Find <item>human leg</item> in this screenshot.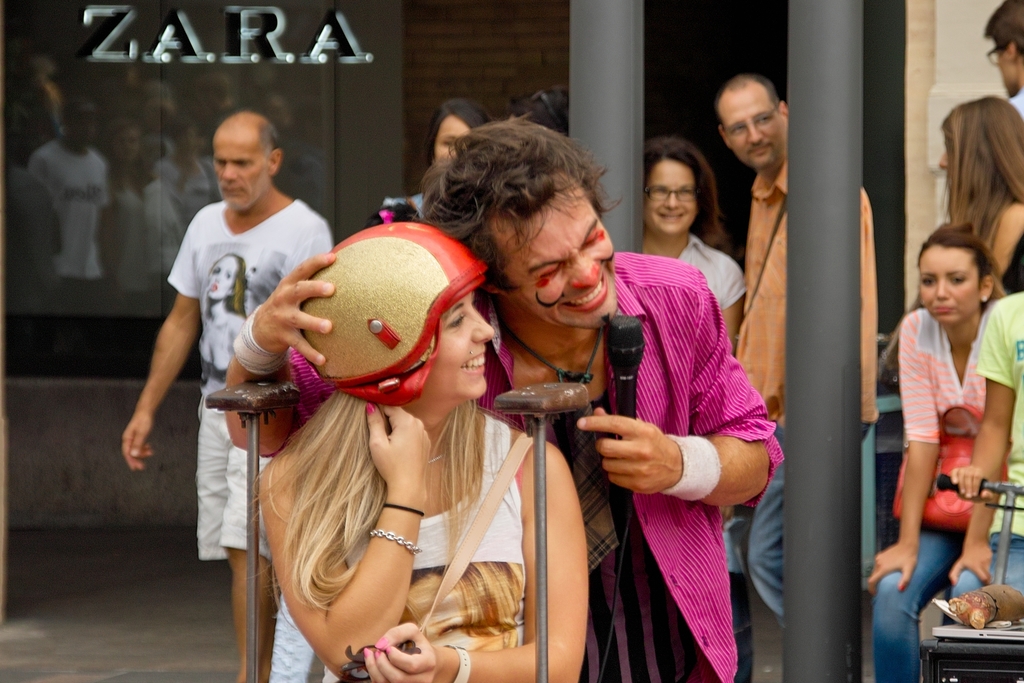
The bounding box for <item>human leg</item> is [x1=934, y1=569, x2=983, y2=641].
